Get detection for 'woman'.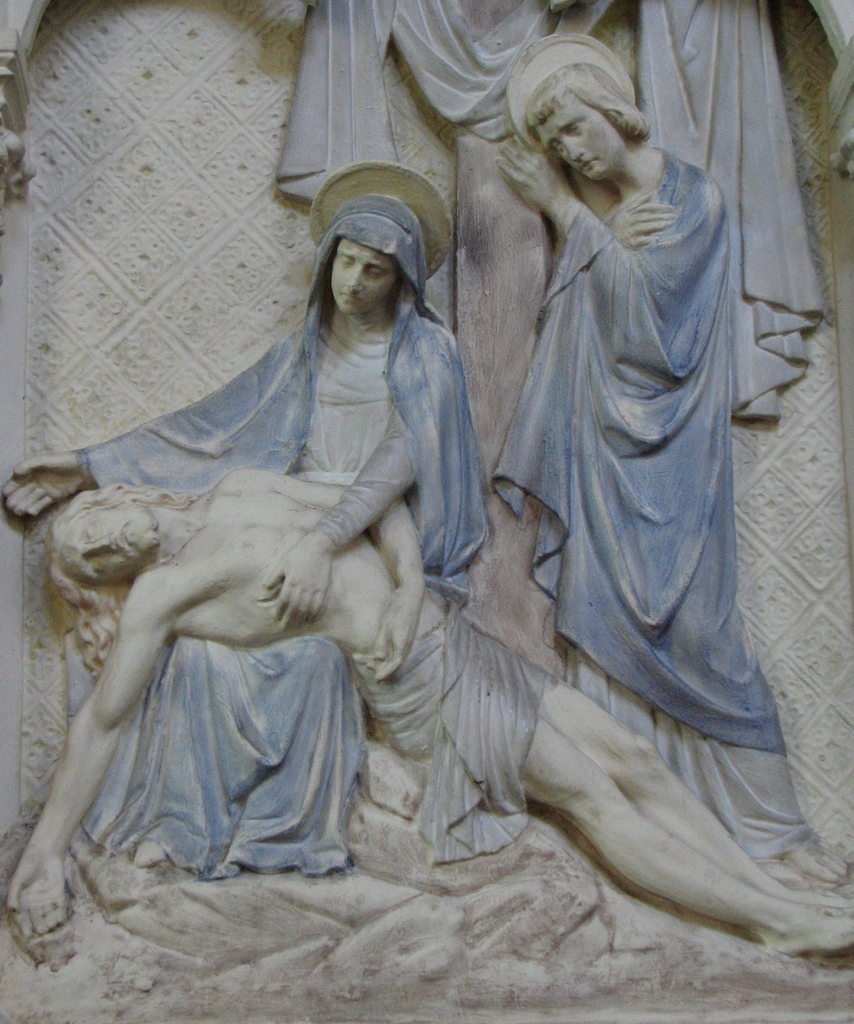
Detection: [495,31,838,895].
